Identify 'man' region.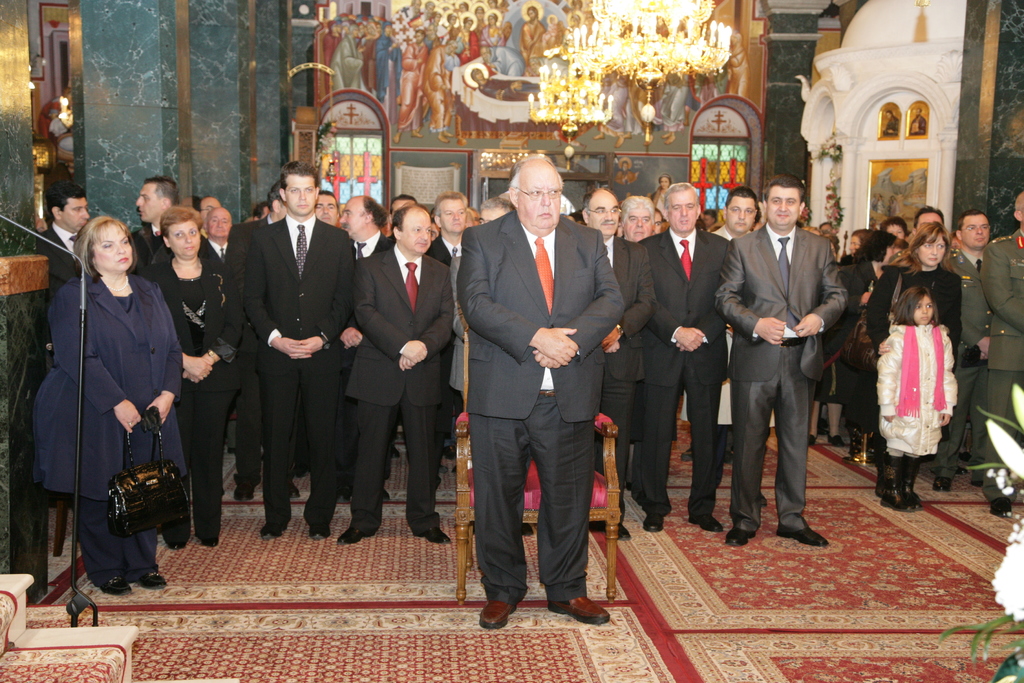
Region: <region>195, 198, 224, 241</region>.
